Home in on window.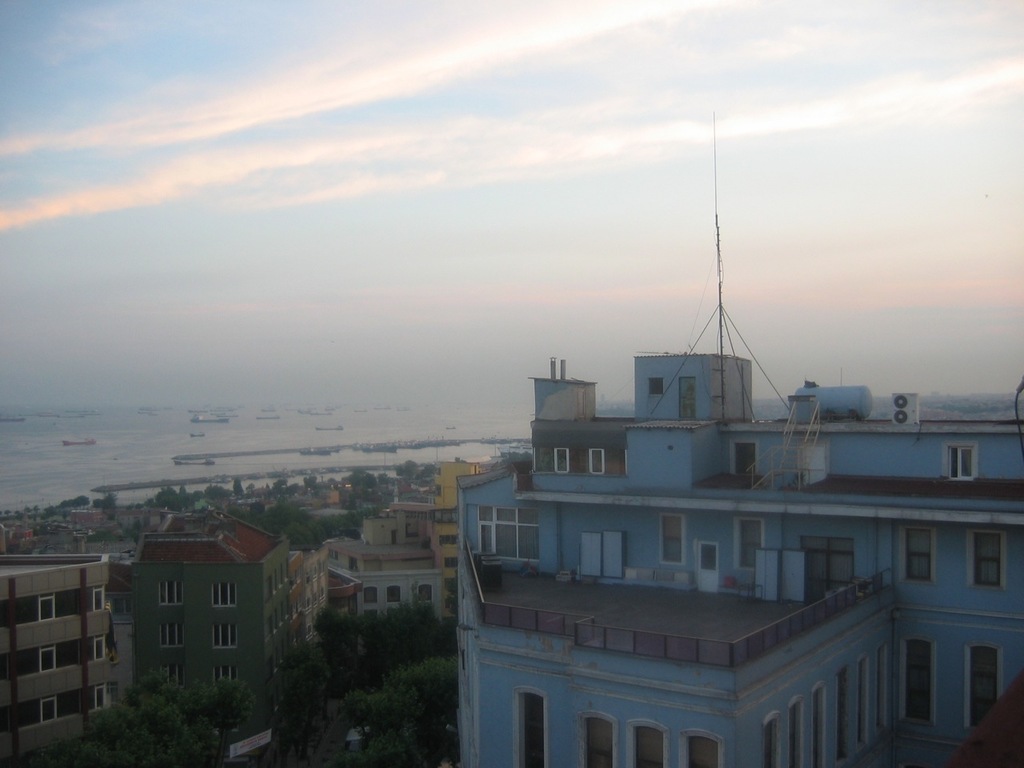
Homed in at rect(154, 622, 182, 648).
